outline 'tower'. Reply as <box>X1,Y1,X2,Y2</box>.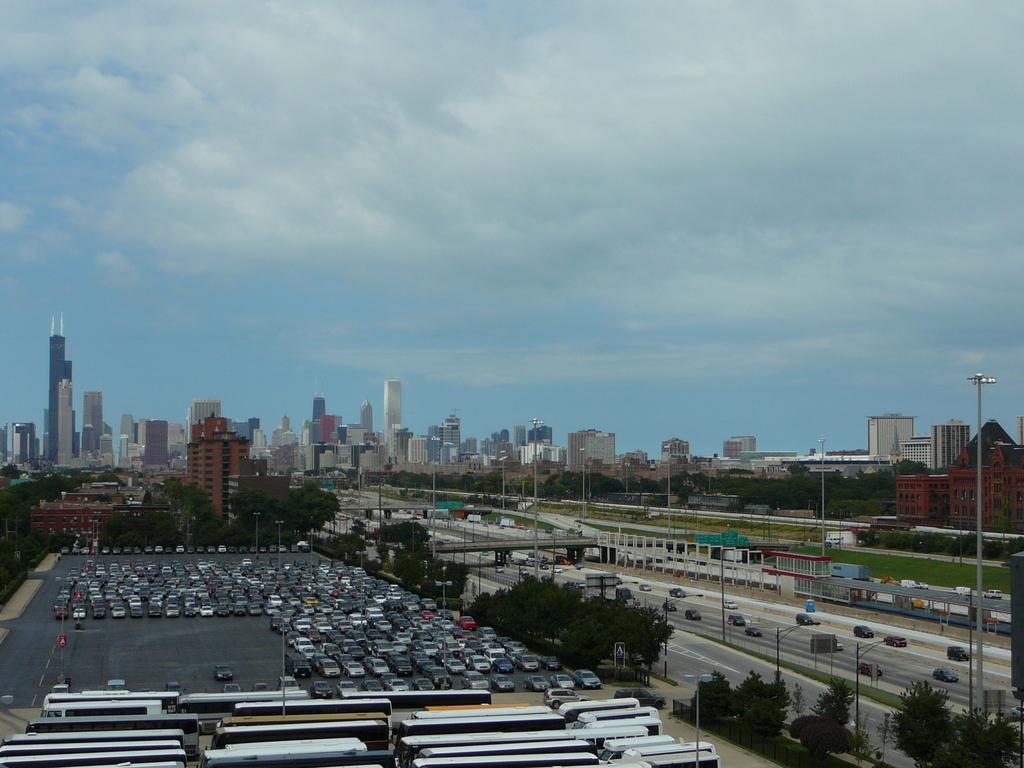
<box>137,420,166,475</box>.
